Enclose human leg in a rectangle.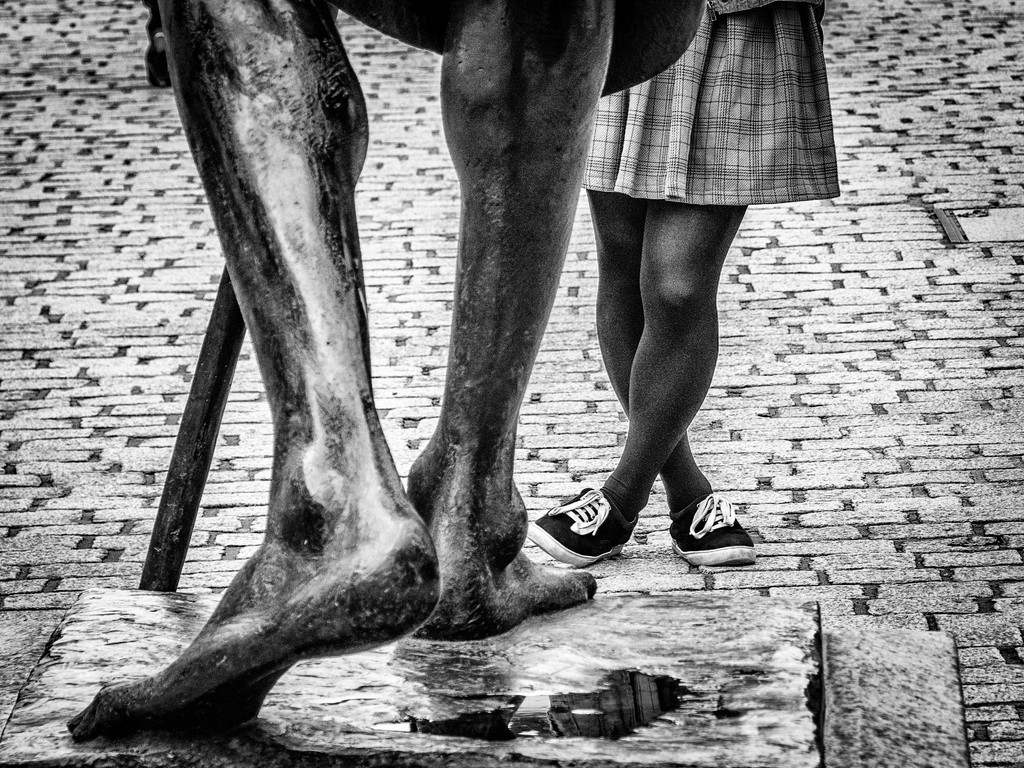
locate(530, 202, 742, 576).
